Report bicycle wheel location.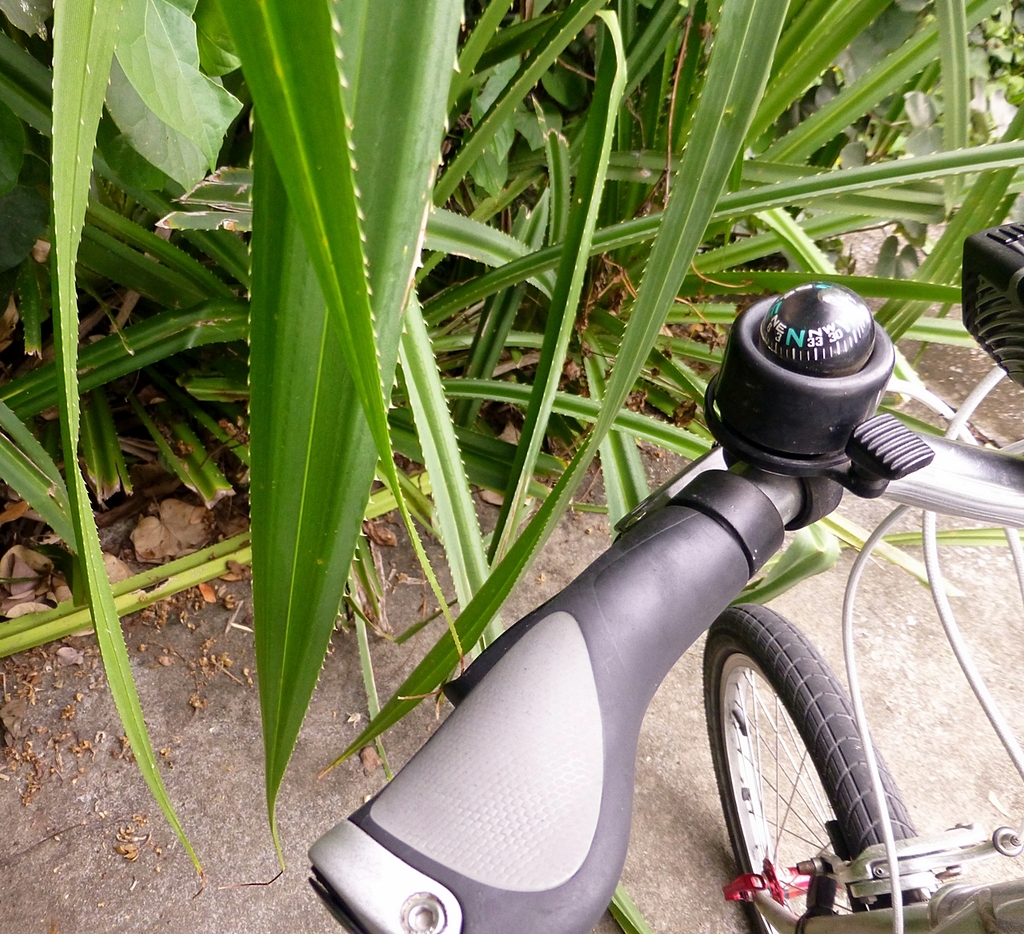
Report: 696:592:938:933.
